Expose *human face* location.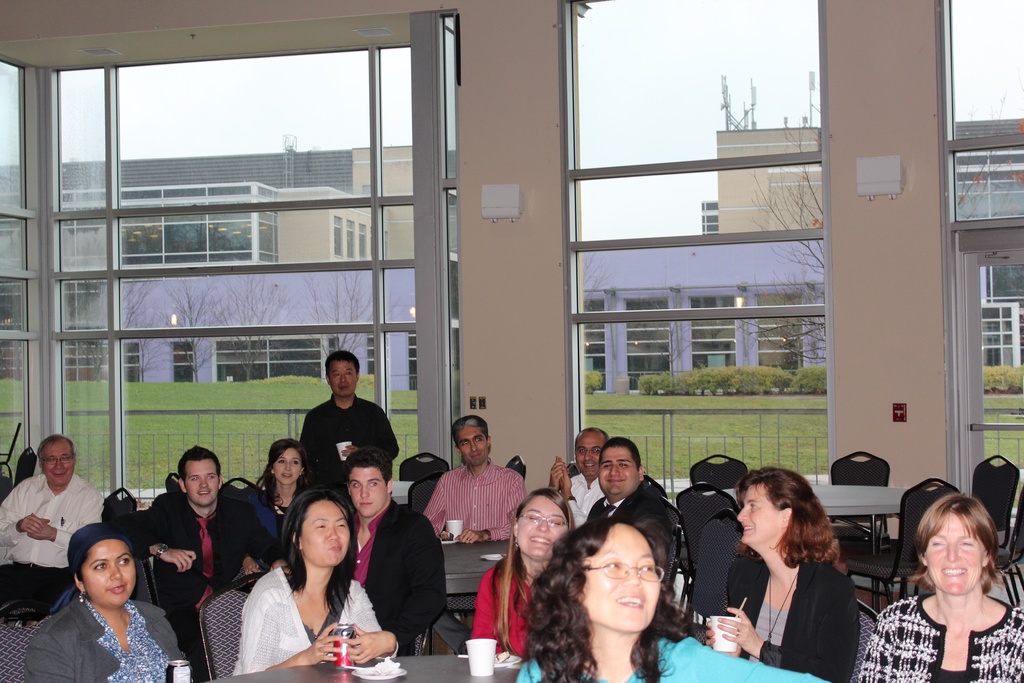
Exposed at rect(581, 520, 660, 633).
